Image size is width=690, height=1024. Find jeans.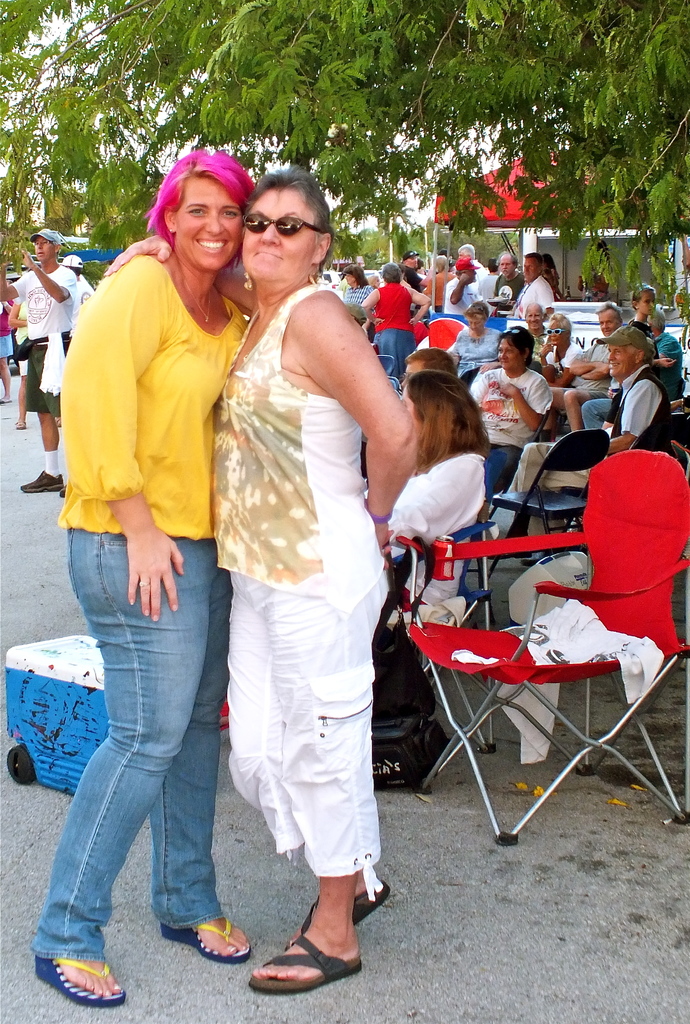
select_region(582, 399, 614, 429).
